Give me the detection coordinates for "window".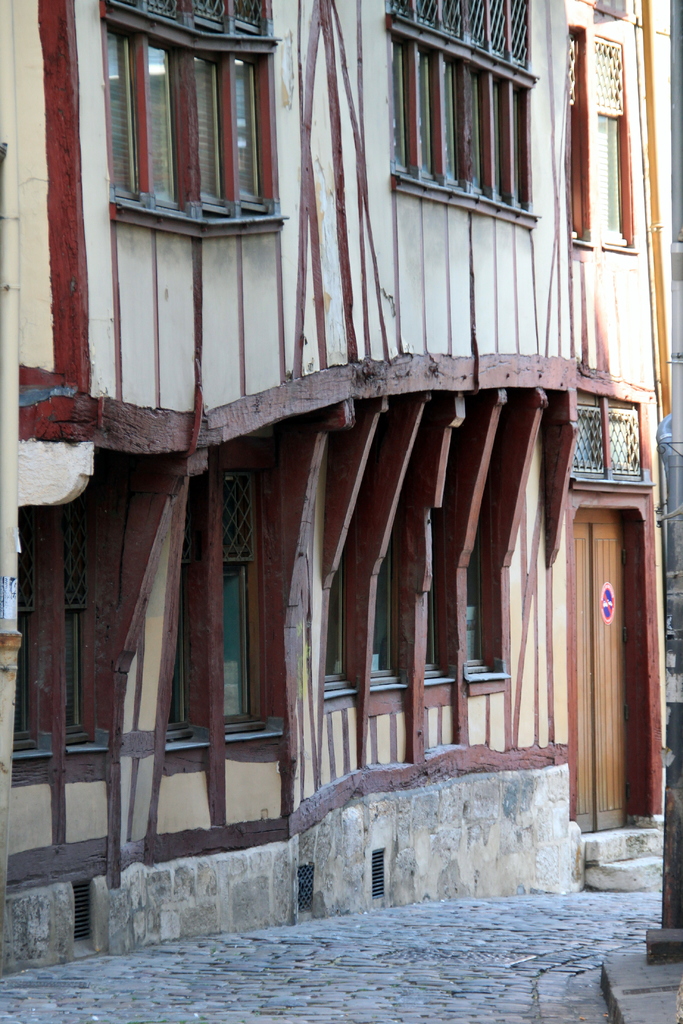
pyautogui.locateOnScreen(221, 478, 268, 718).
